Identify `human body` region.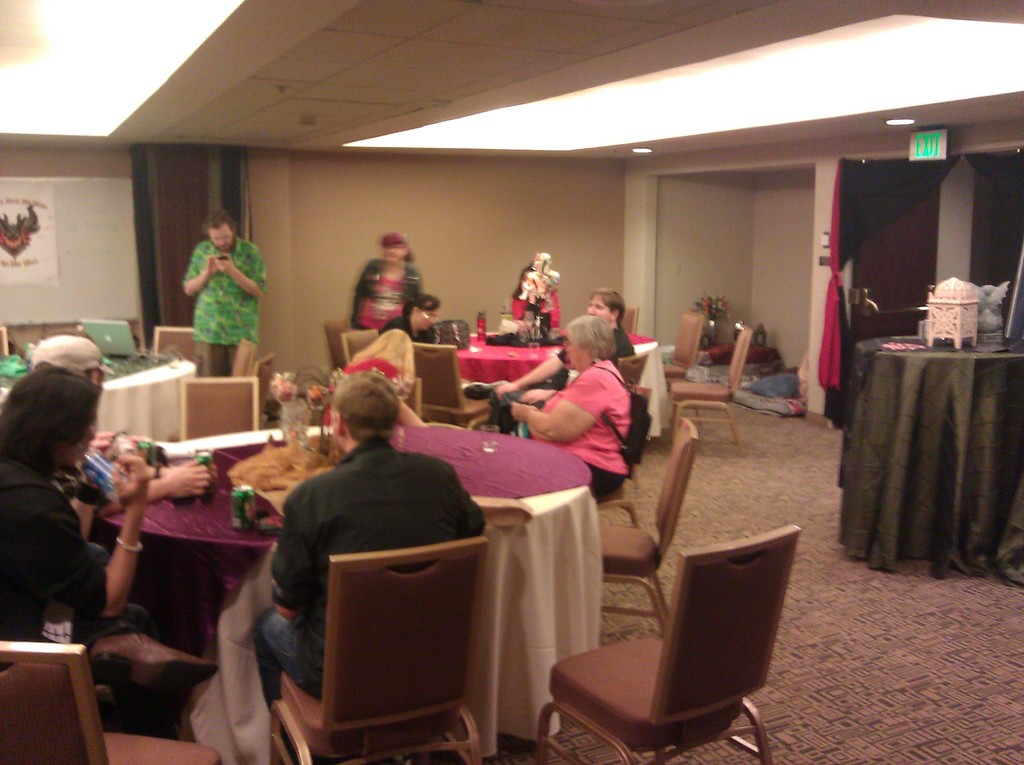
Region: box(0, 362, 223, 743).
